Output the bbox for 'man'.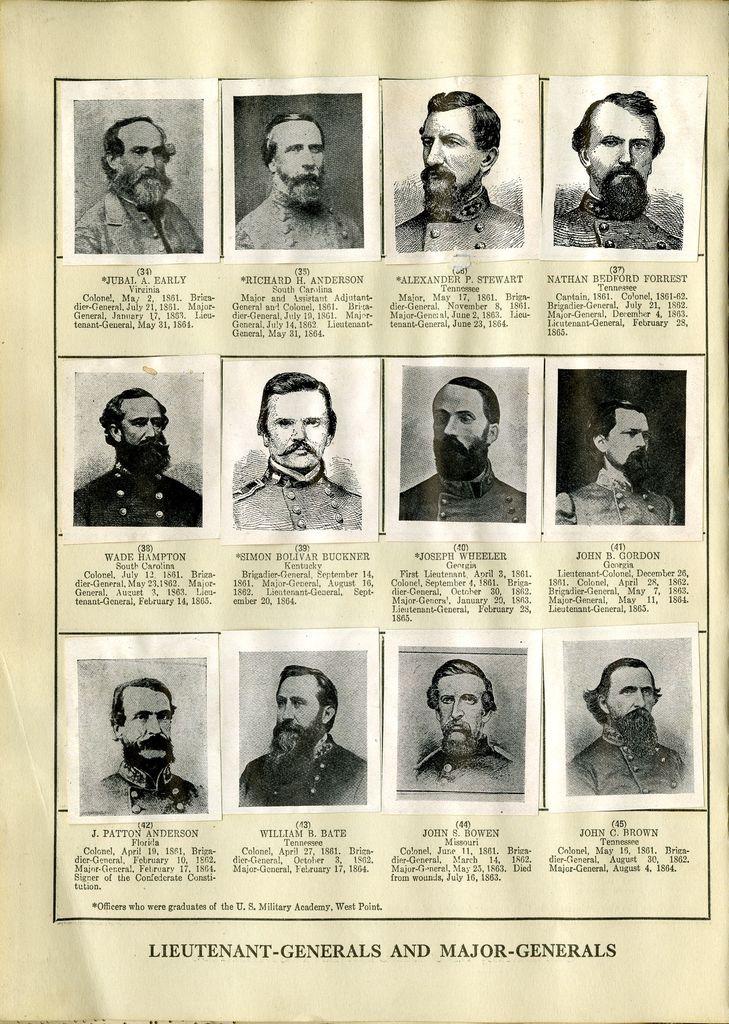
[left=73, top=378, right=199, bottom=529].
